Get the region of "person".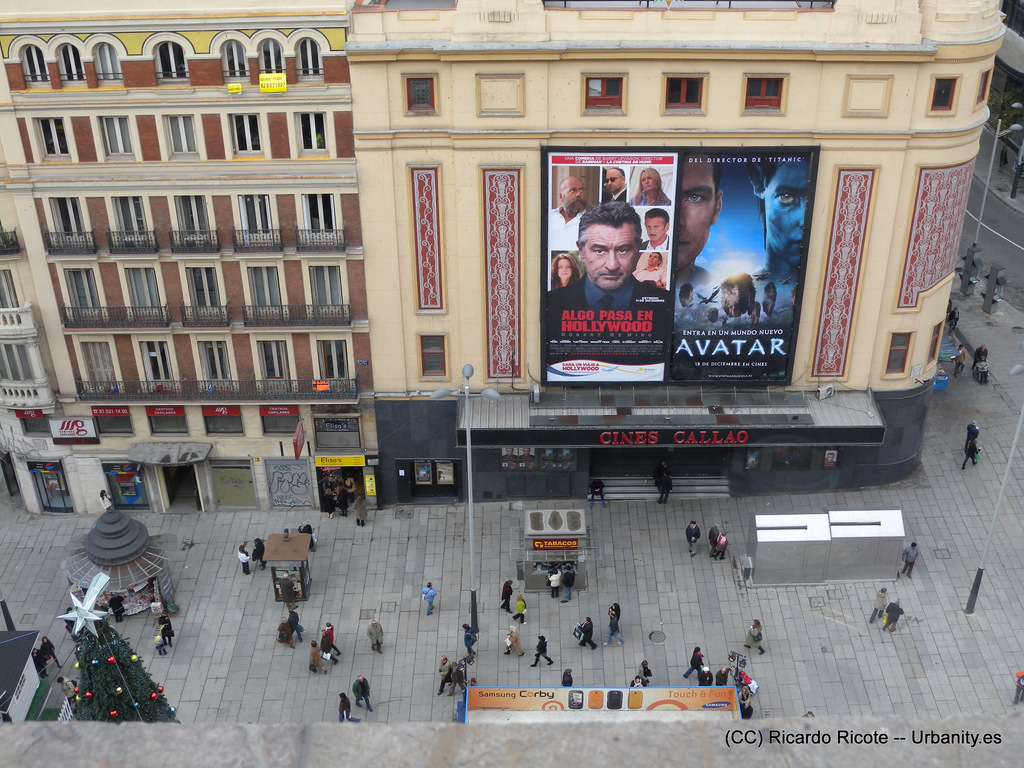
604 609 625 646.
